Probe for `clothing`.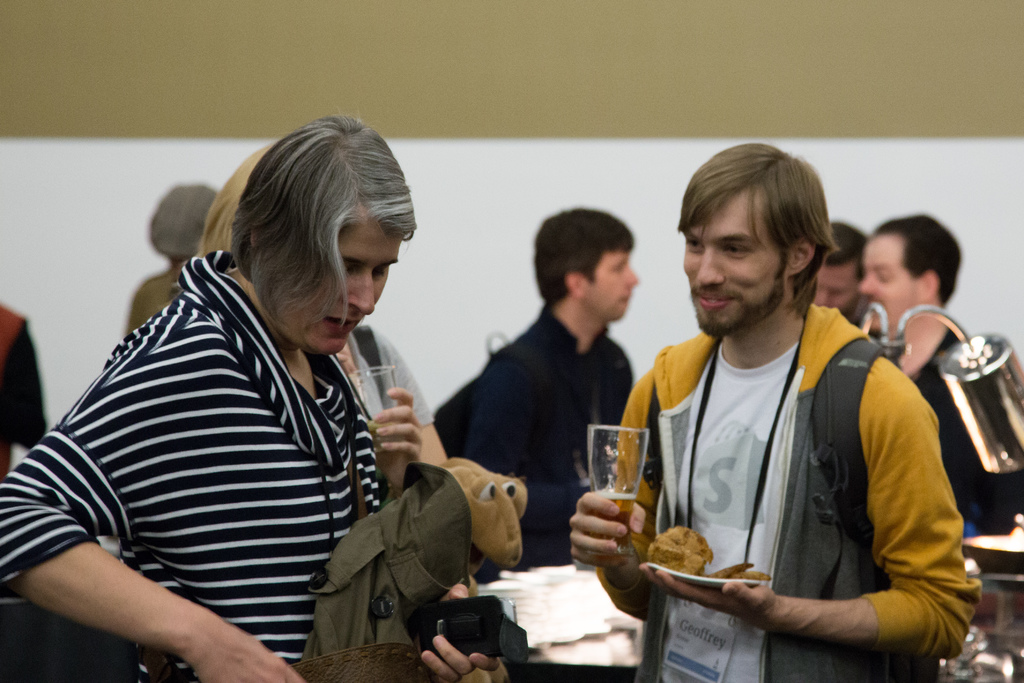
Probe result: [left=125, top=270, right=178, bottom=338].
